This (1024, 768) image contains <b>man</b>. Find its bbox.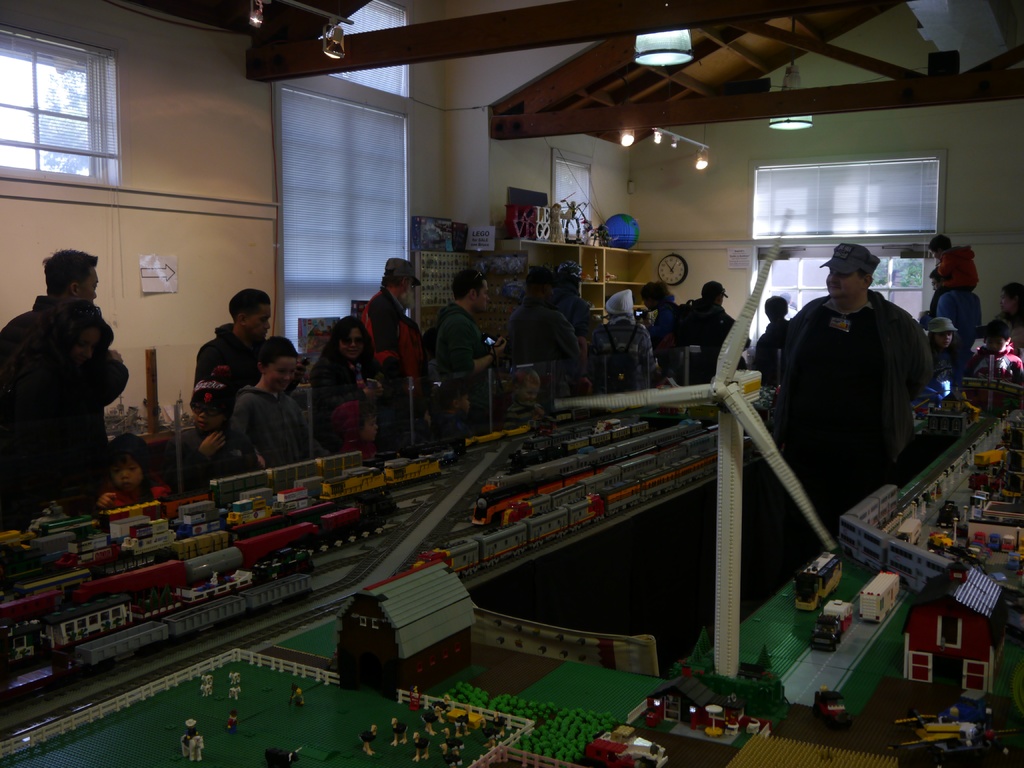
<bbox>0, 246, 111, 520</bbox>.
